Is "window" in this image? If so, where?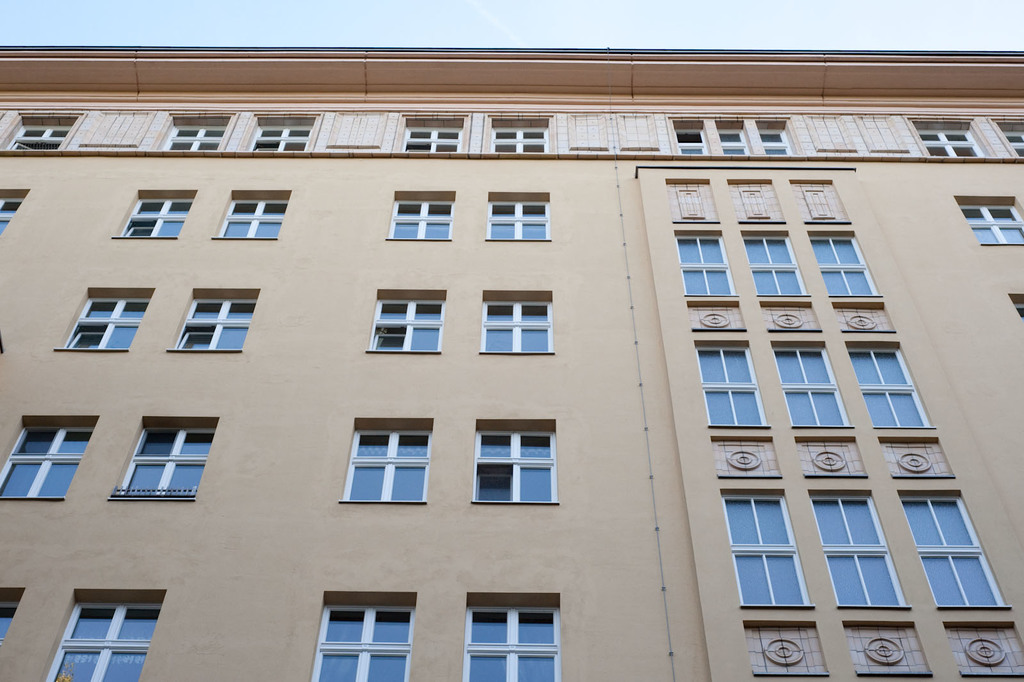
Yes, at region(456, 599, 557, 681).
